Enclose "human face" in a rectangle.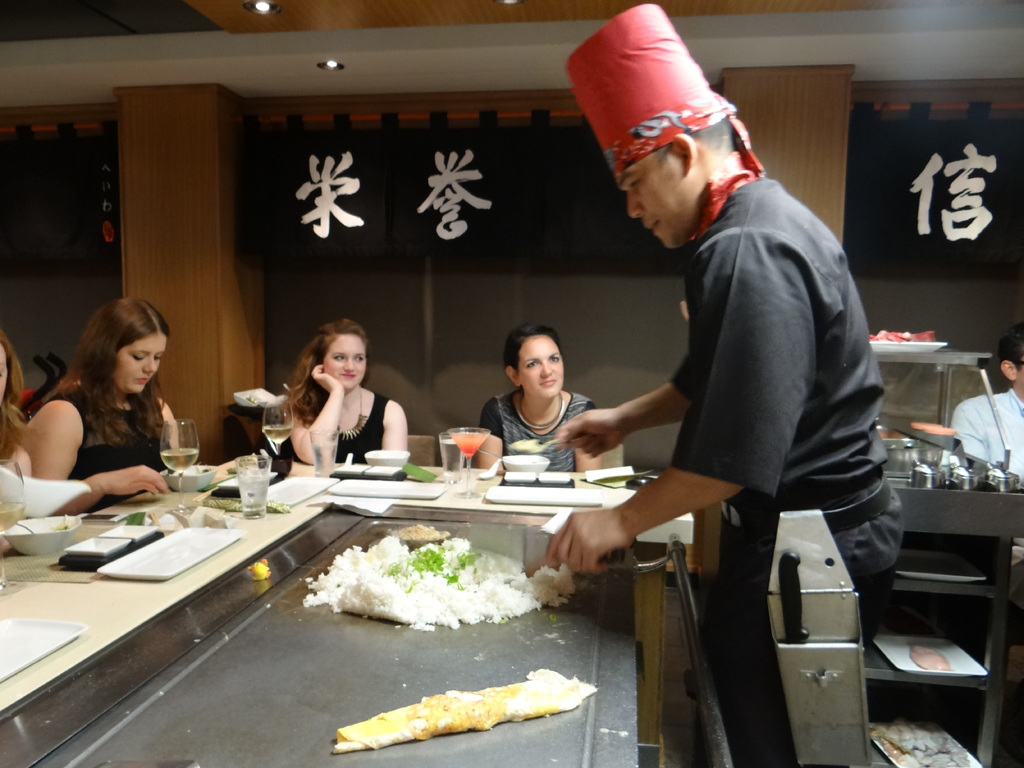
(628,163,680,255).
